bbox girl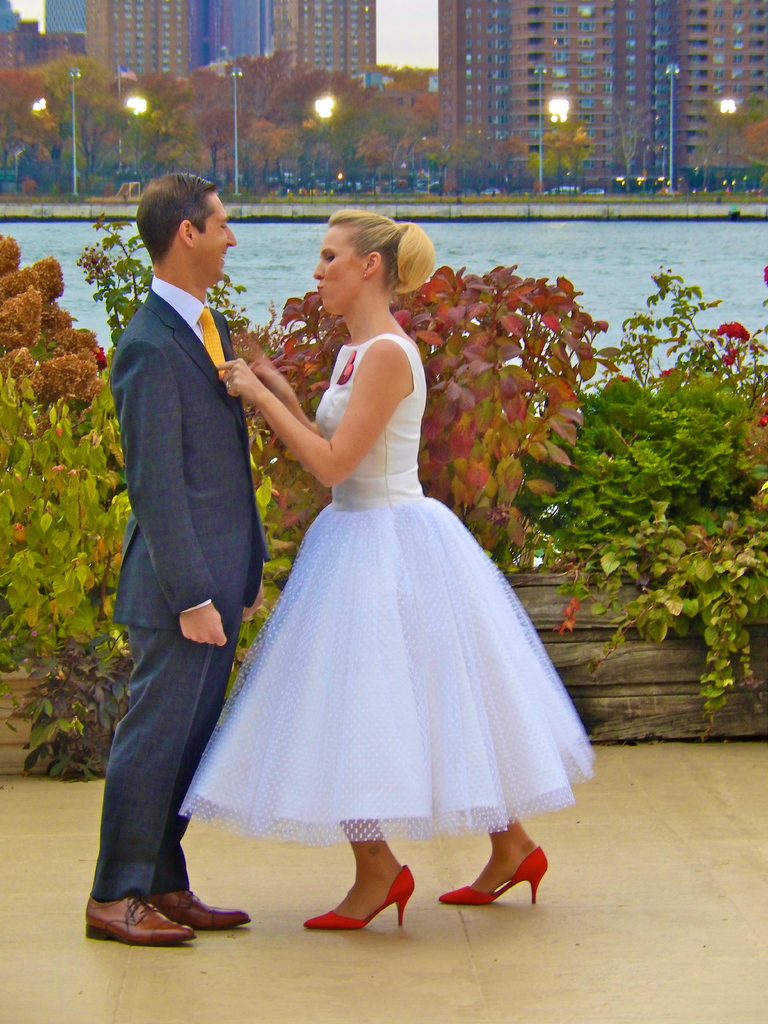
rect(191, 191, 632, 959)
